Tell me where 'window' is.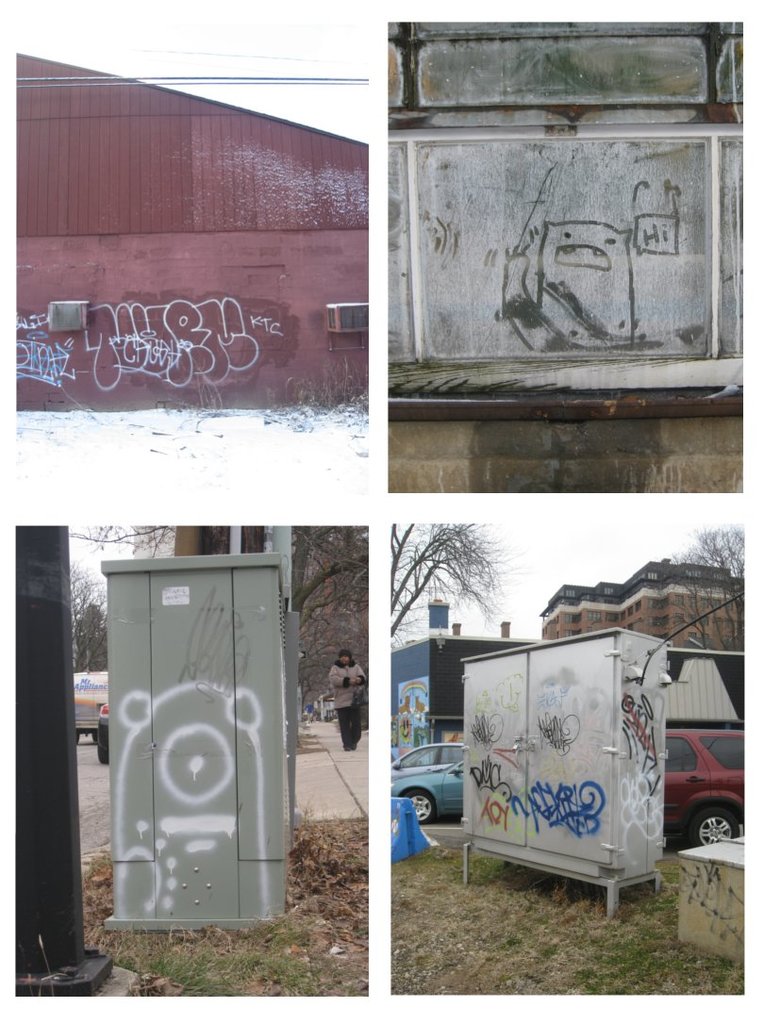
'window' is at <bbox>705, 736, 745, 767</bbox>.
